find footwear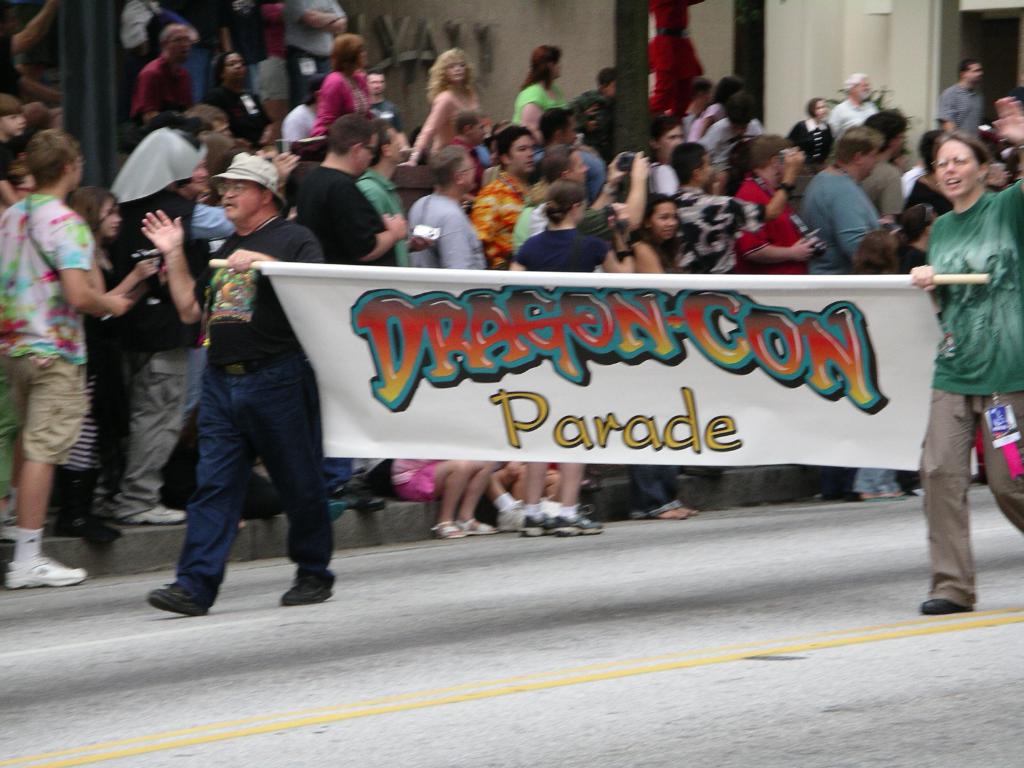
rect(55, 515, 124, 548)
